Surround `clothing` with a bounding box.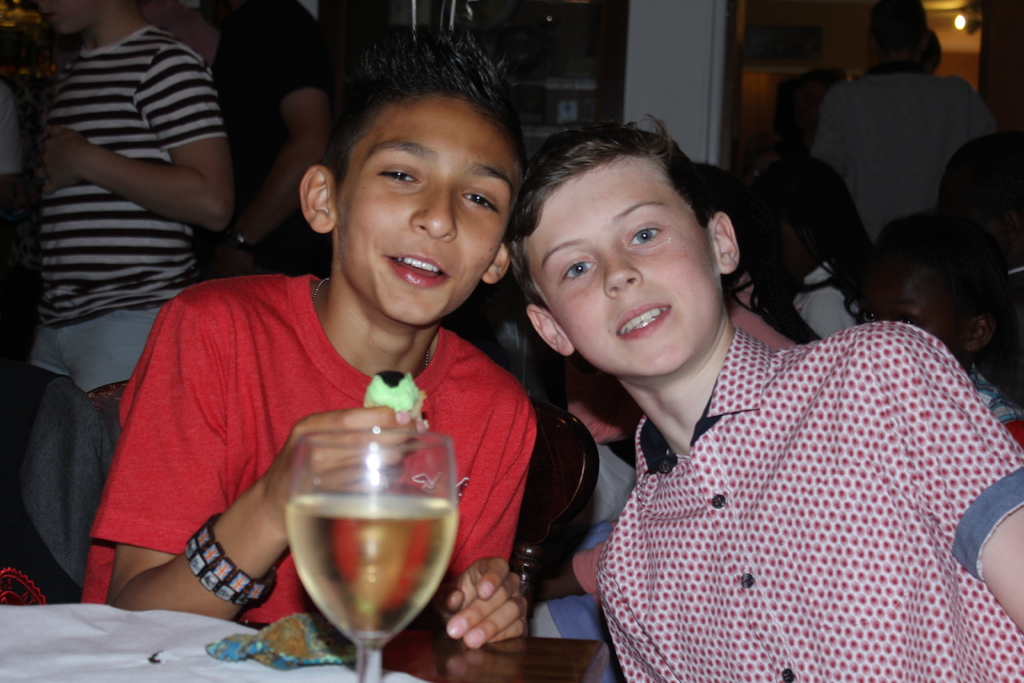
25 17 232 386.
